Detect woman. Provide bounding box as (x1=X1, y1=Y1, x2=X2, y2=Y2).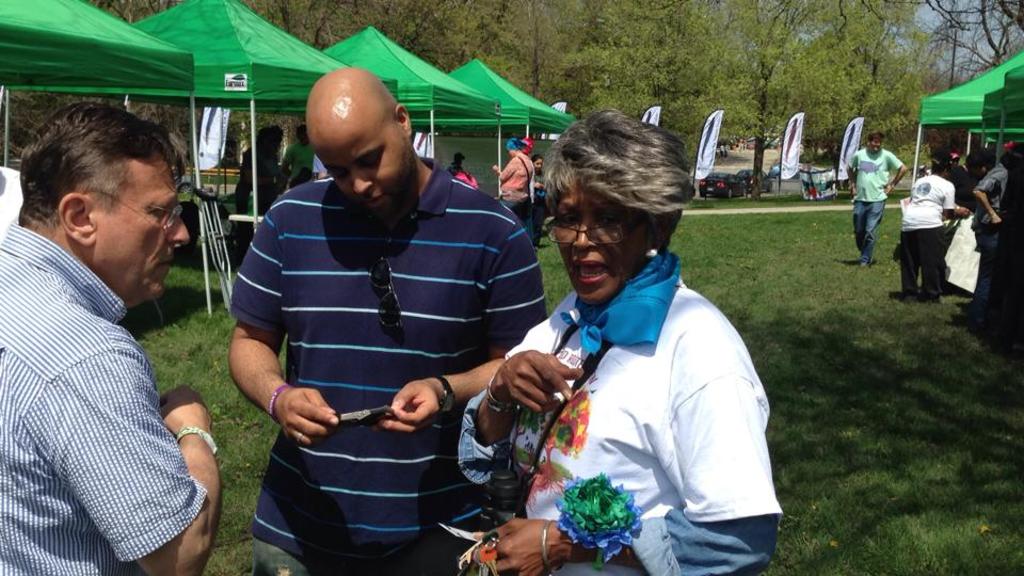
(x1=473, y1=113, x2=763, y2=575).
